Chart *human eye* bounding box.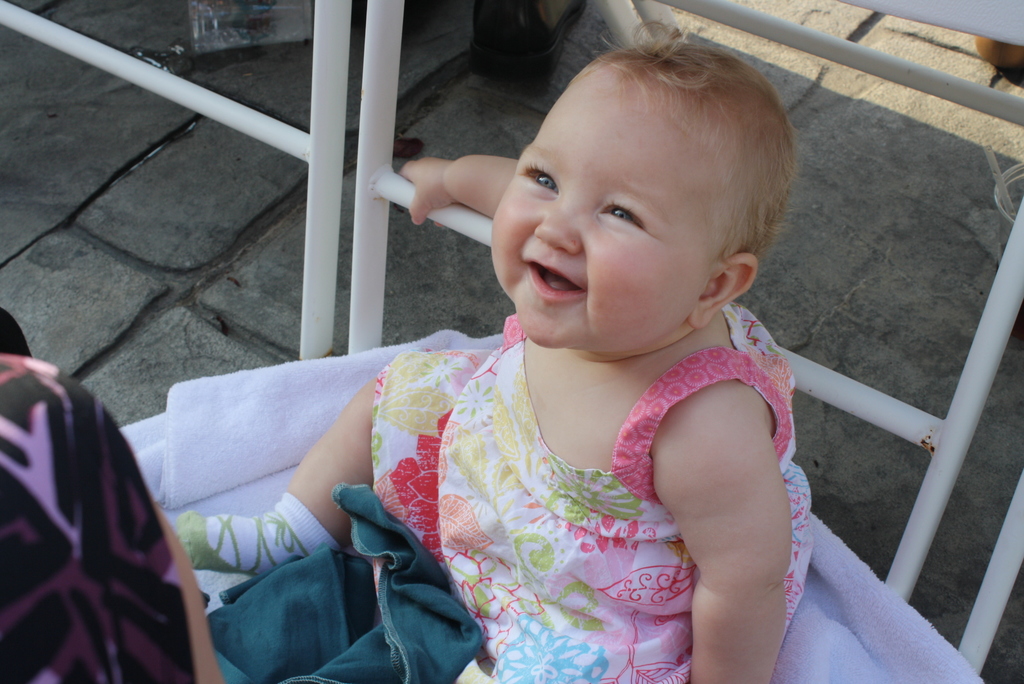
Charted: region(595, 195, 646, 234).
